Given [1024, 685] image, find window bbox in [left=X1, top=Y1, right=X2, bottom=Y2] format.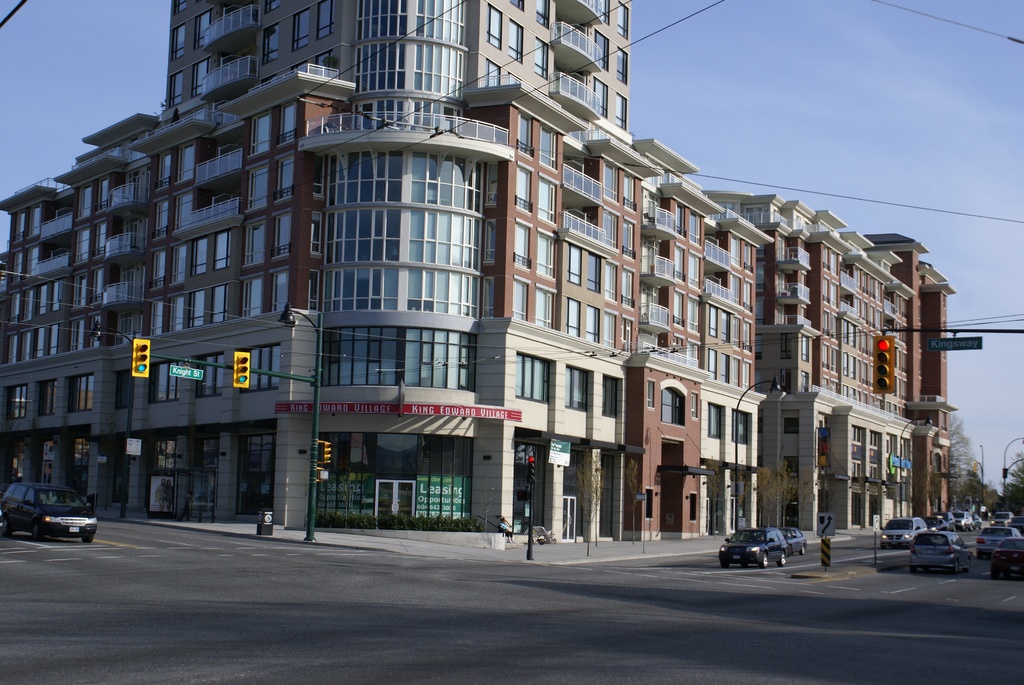
[left=102, top=175, right=109, bottom=209].
